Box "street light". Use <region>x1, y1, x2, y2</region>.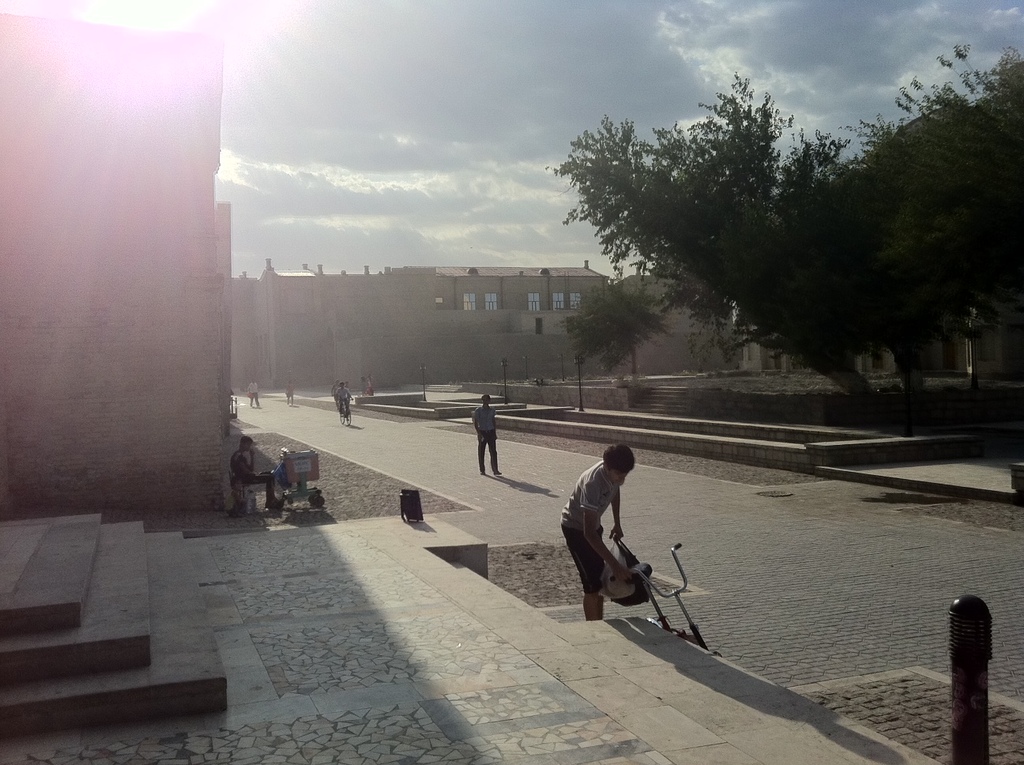
<region>500, 356, 511, 403</region>.
